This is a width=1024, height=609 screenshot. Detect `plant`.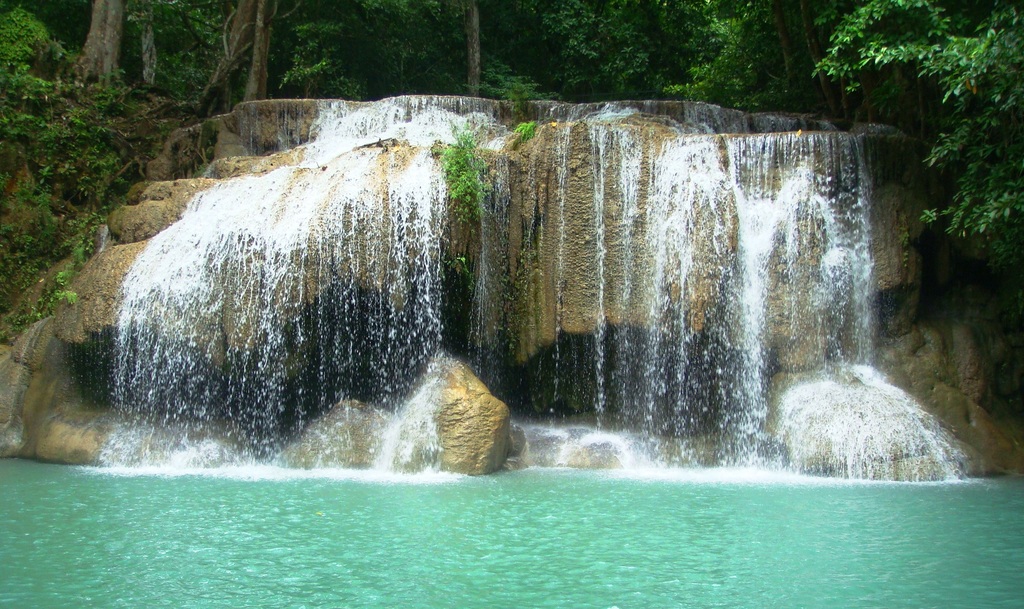
{"left": 440, "top": 122, "right": 489, "bottom": 227}.
